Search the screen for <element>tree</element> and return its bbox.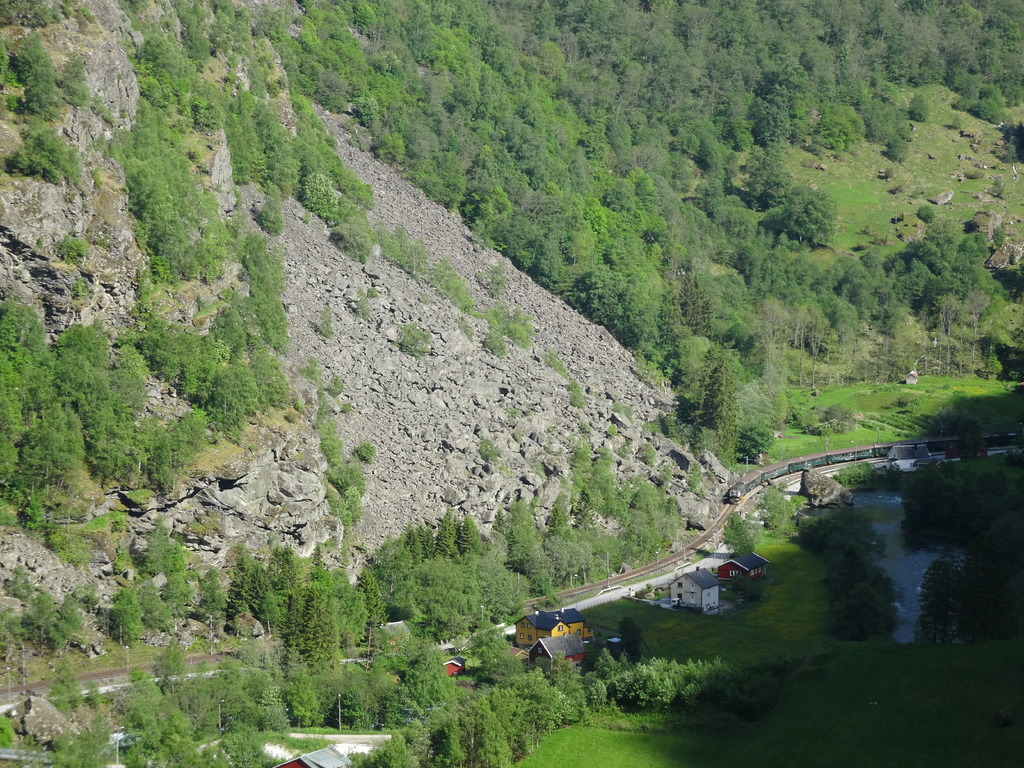
Found: Rect(410, 138, 468, 216).
